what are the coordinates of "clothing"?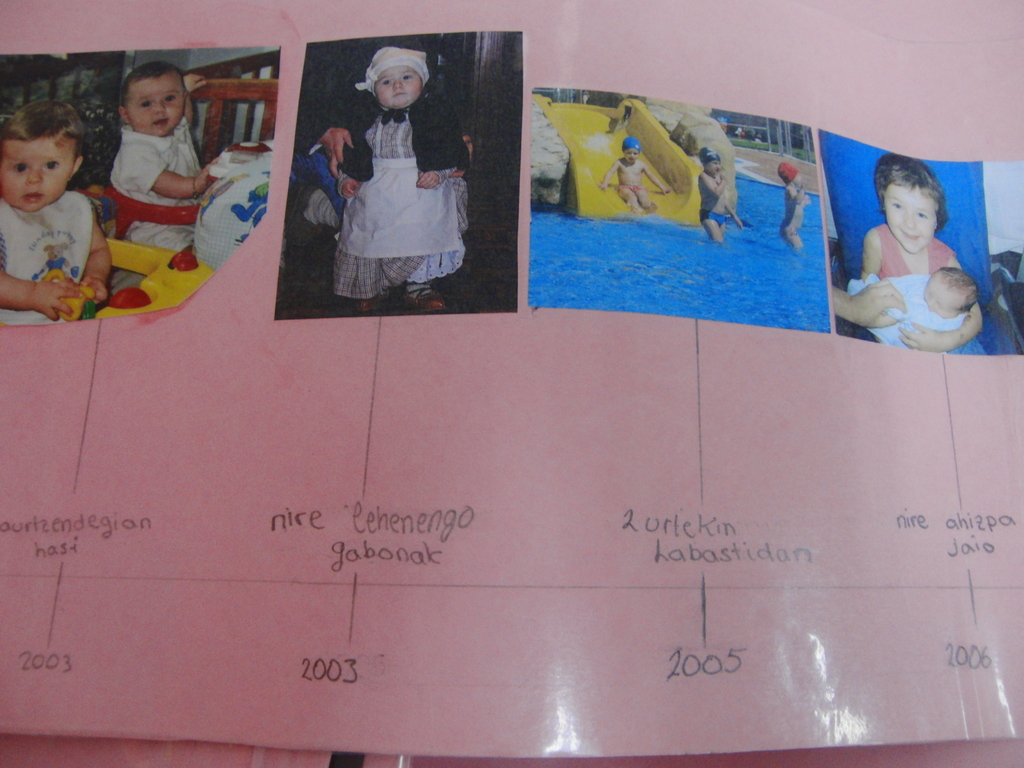
(109, 115, 207, 252).
